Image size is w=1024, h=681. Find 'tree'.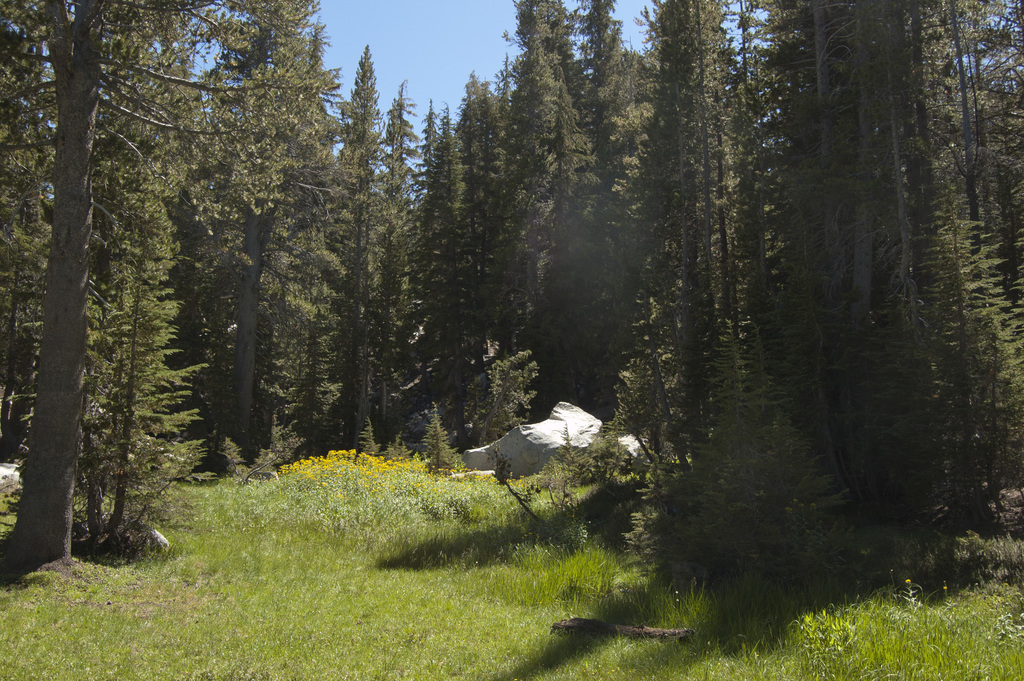
[left=24, top=86, right=212, bottom=586].
